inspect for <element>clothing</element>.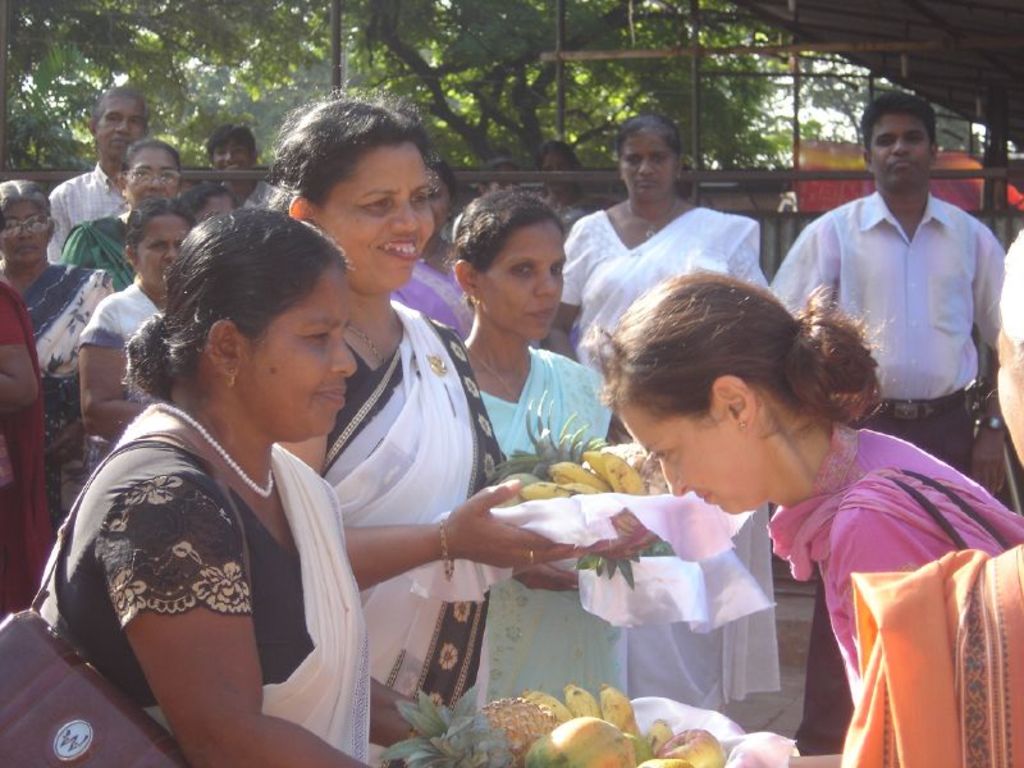
Inspection: [471,334,632,717].
